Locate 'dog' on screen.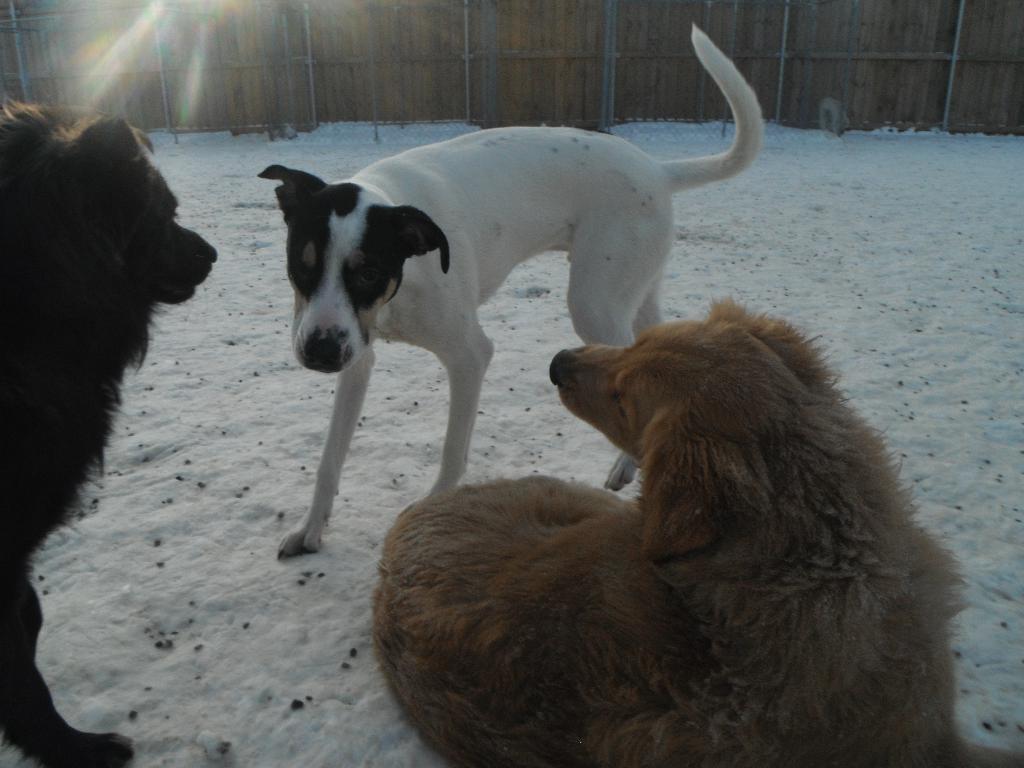
On screen at box(0, 93, 218, 767).
